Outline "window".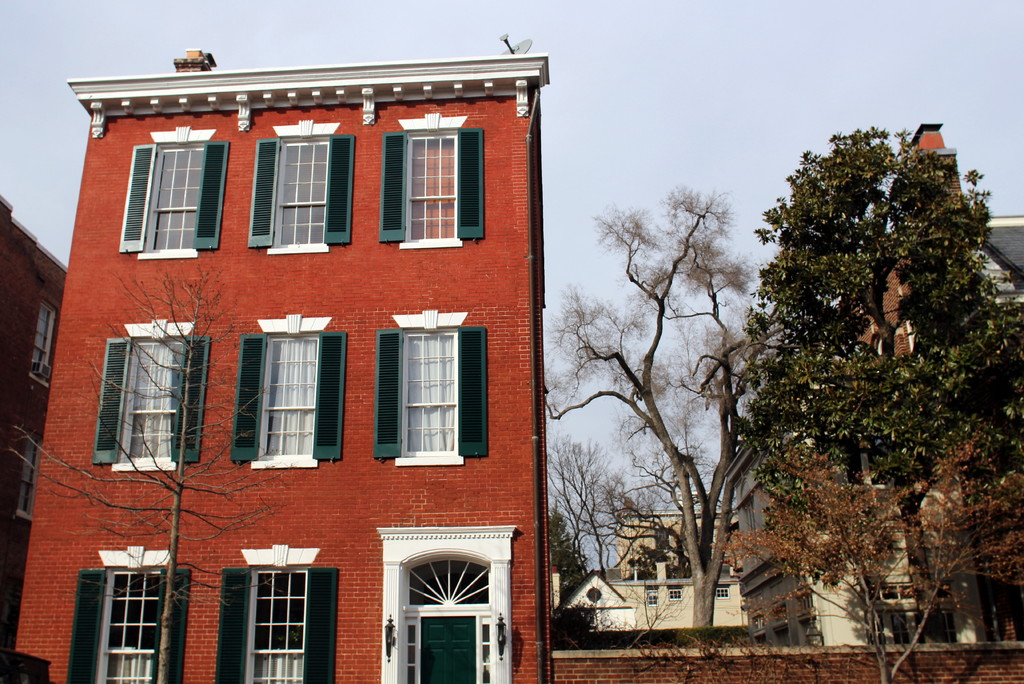
Outline: bbox=(98, 323, 204, 469).
